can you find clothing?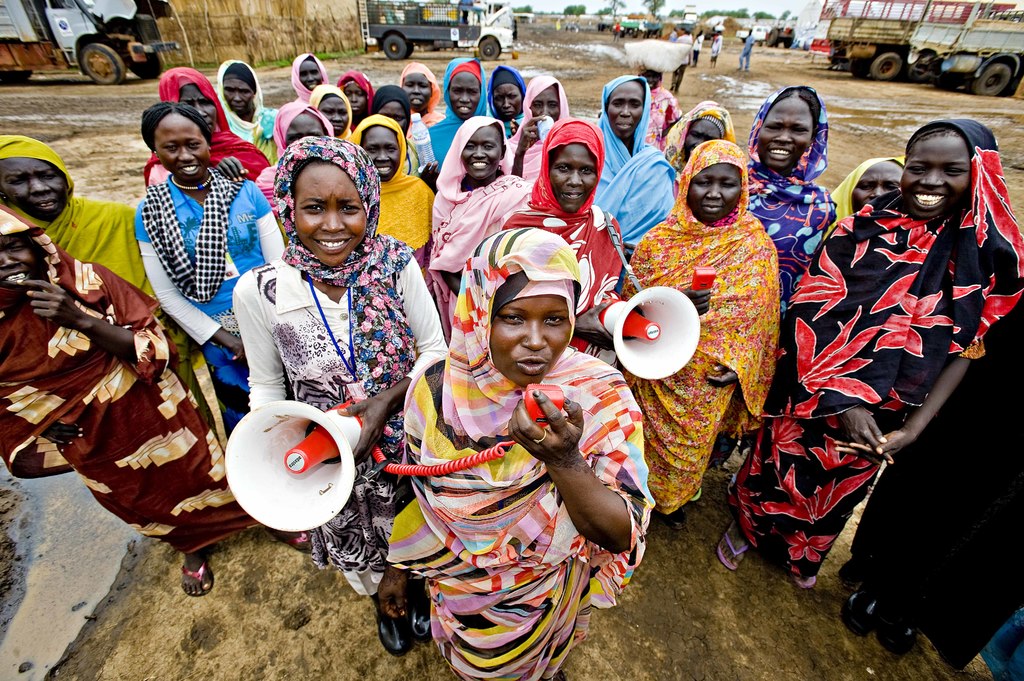
Yes, bounding box: locate(629, 137, 794, 503).
